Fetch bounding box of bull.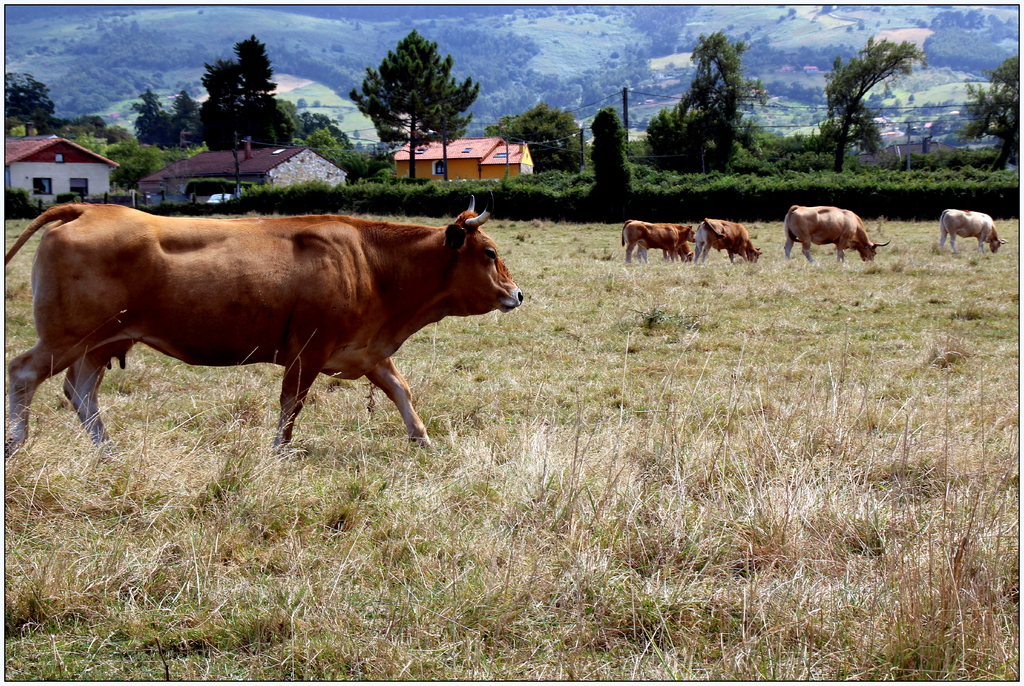
Bbox: detection(928, 189, 1016, 264).
